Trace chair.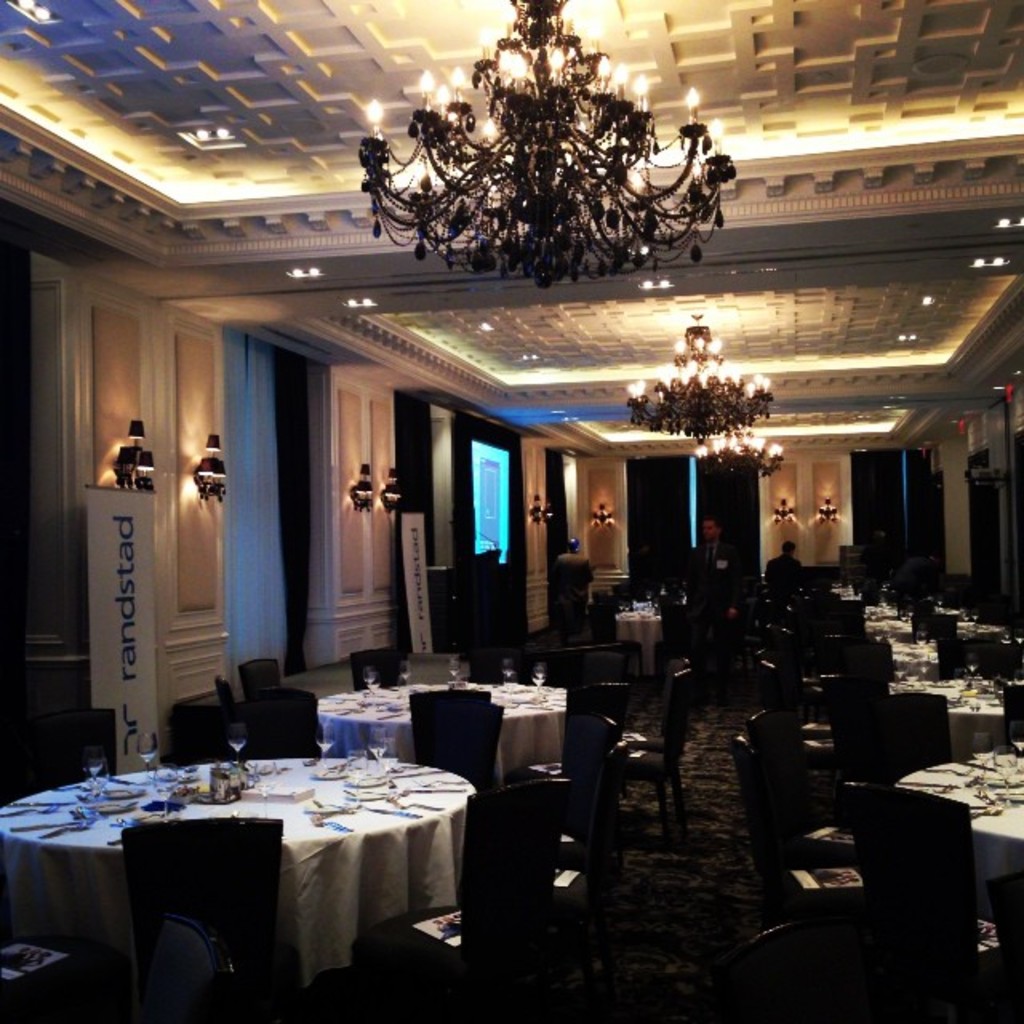
Traced to box(600, 669, 696, 853).
